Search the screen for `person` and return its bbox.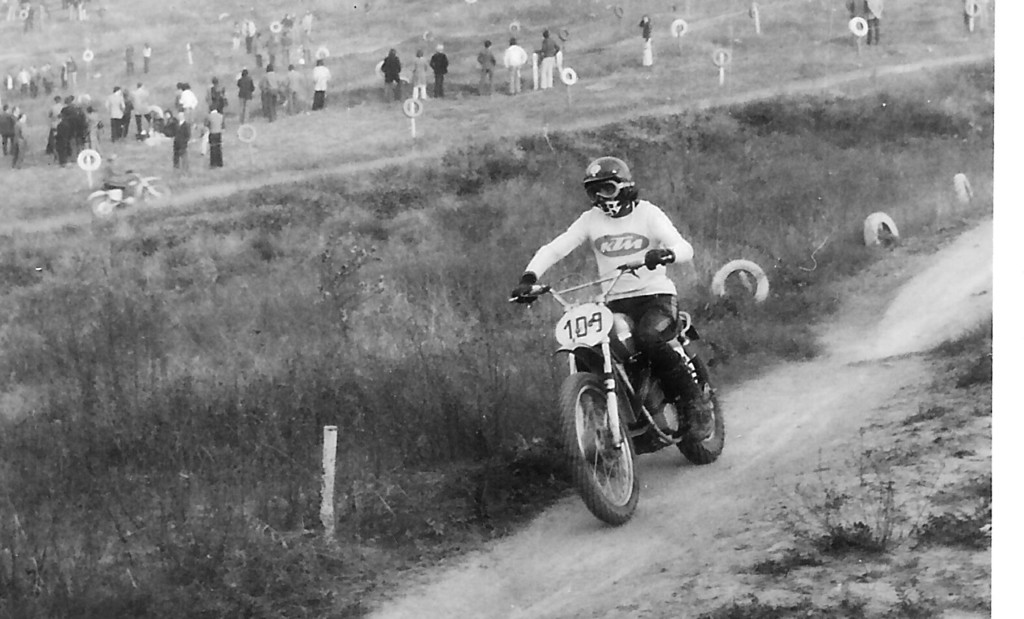
Found: (left=541, top=35, right=556, bottom=88).
